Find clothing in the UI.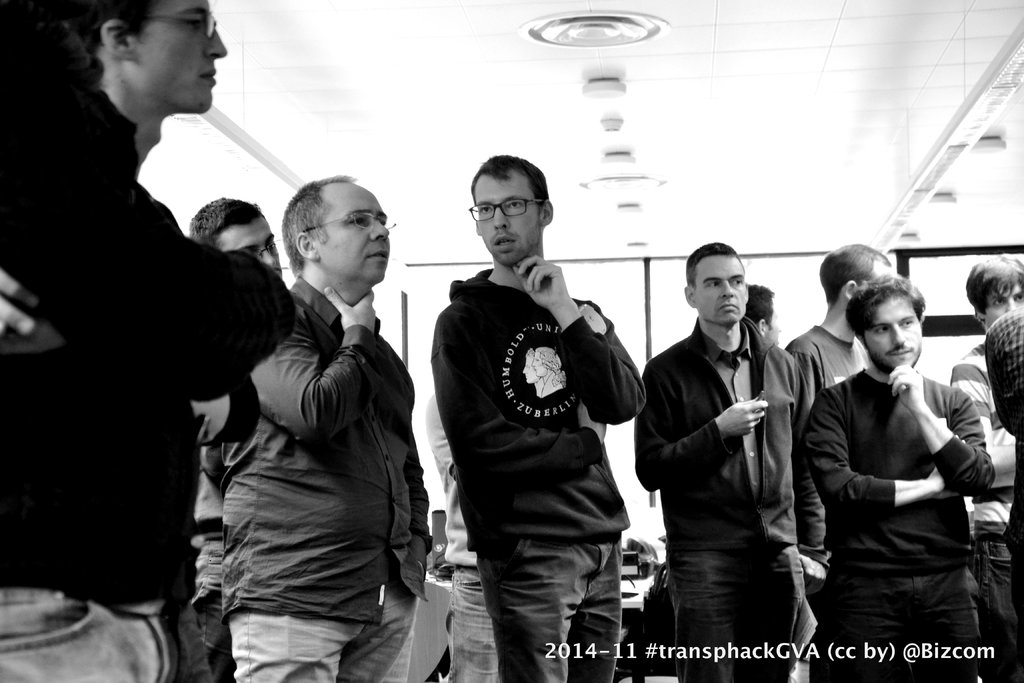
UI element at region(428, 256, 648, 682).
